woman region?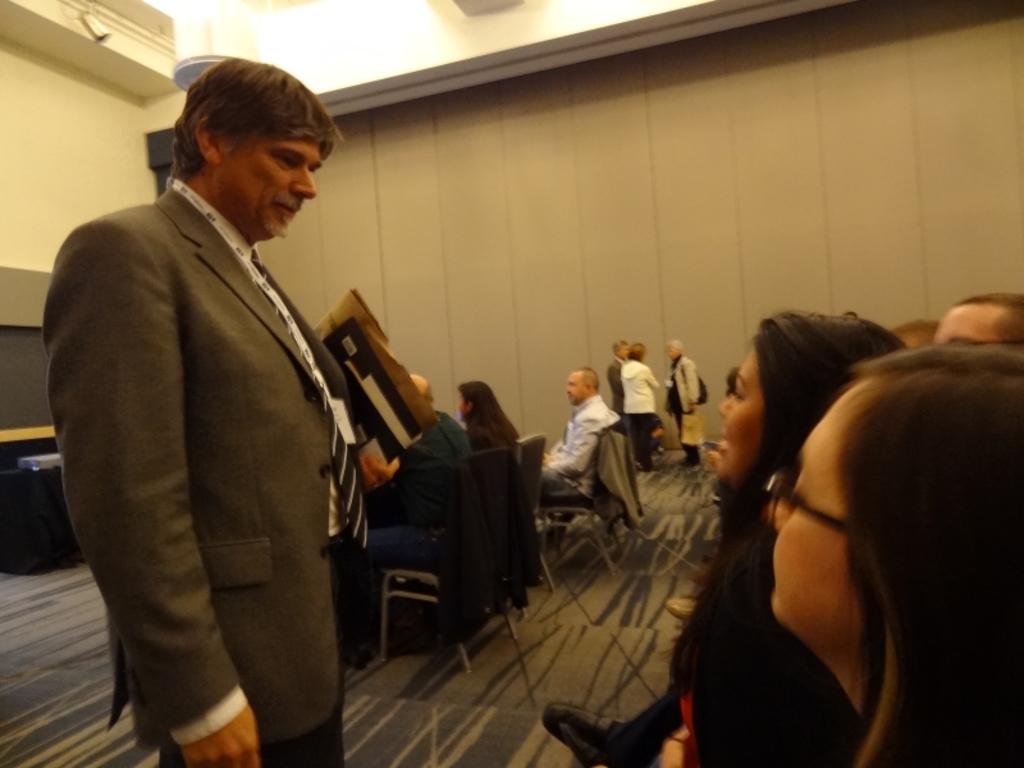
box(760, 346, 1023, 767)
